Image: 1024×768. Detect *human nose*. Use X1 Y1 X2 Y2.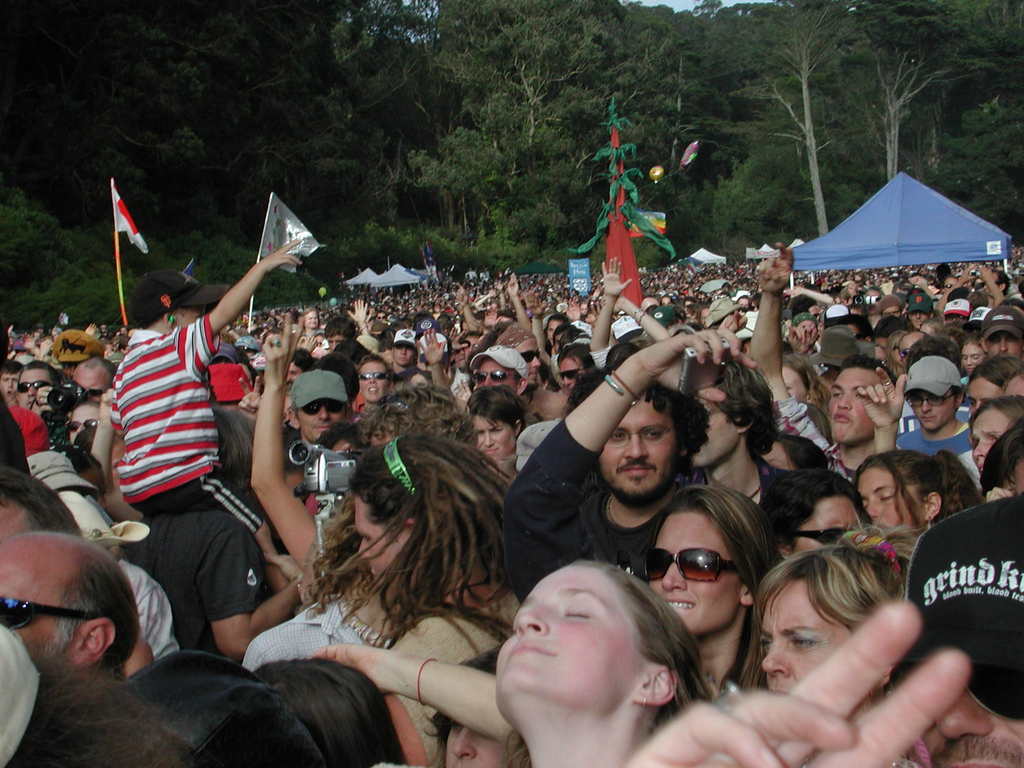
763 643 787 675.
